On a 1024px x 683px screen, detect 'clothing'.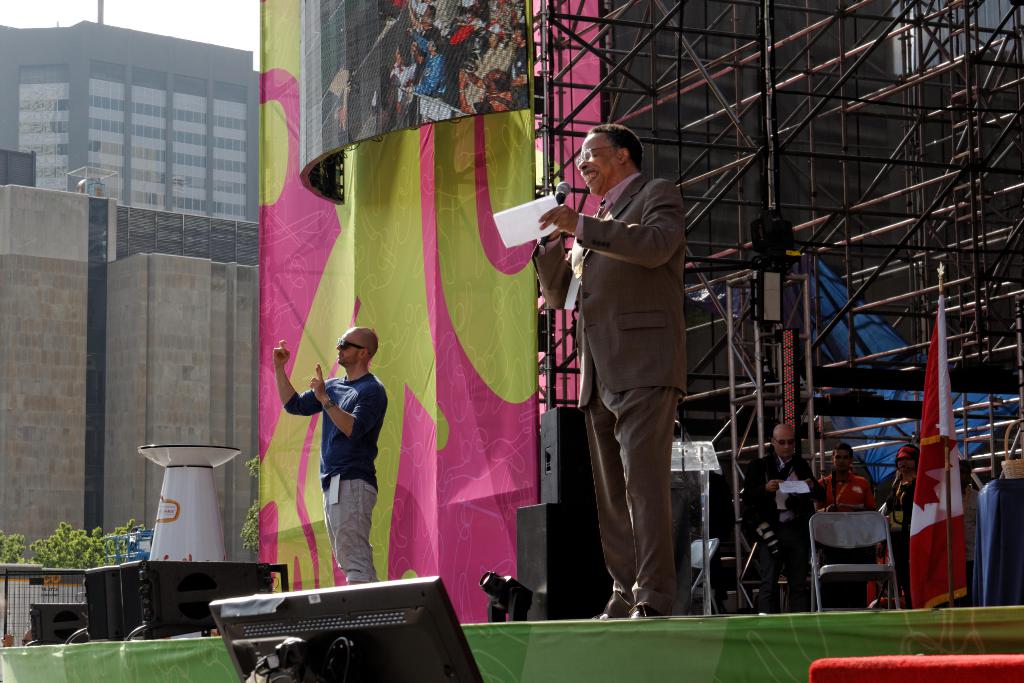
282 375 388 584.
